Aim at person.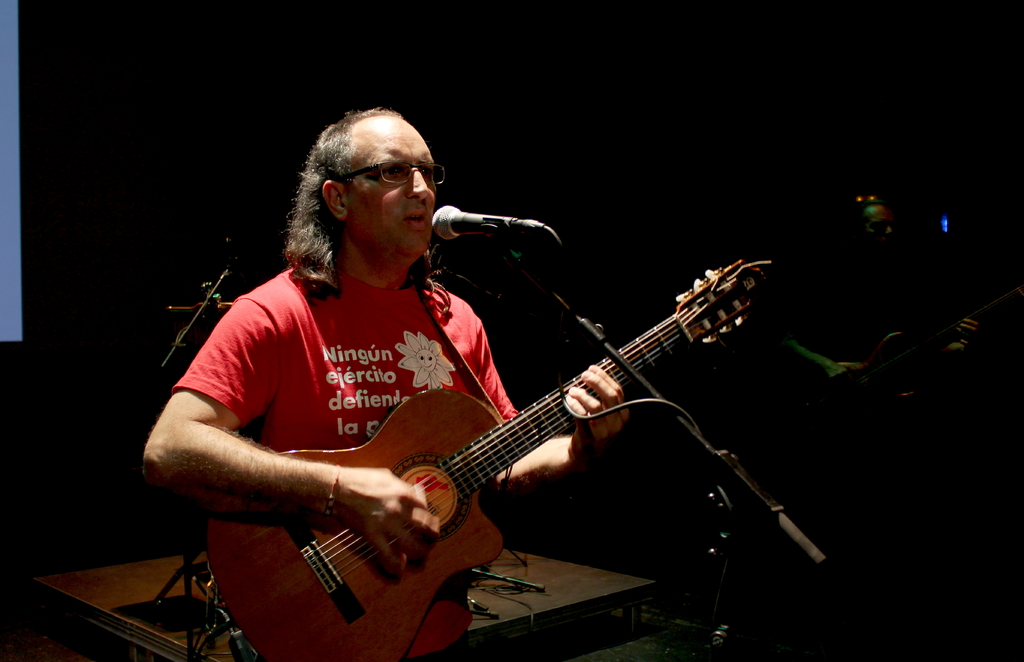
Aimed at x1=146, y1=105, x2=623, y2=661.
